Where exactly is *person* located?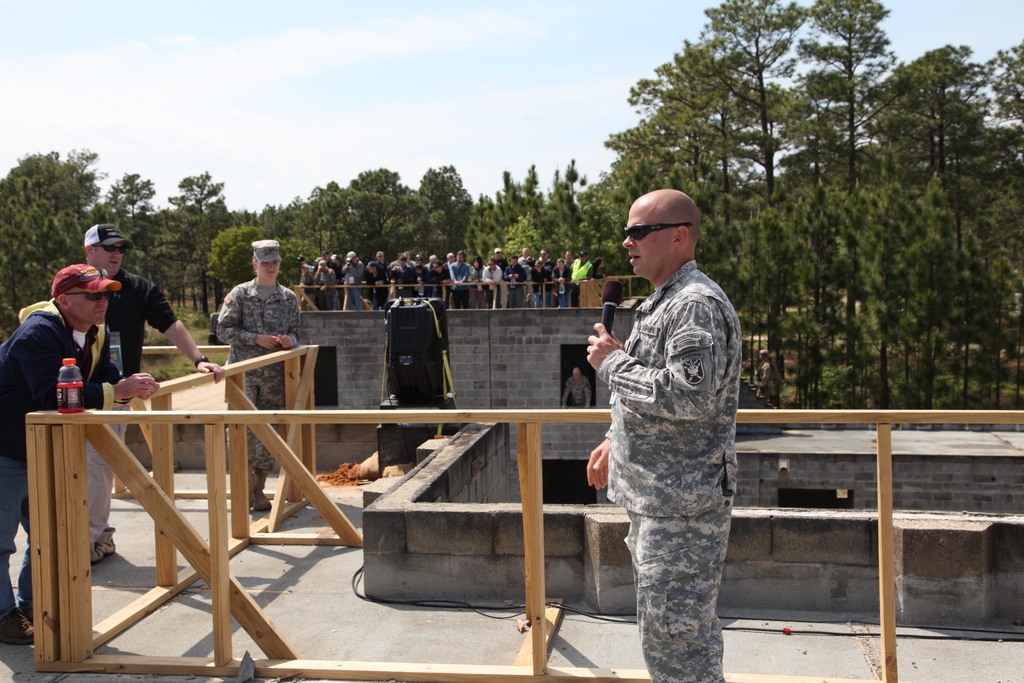
Its bounding box is {"x1": 563, "y1": 252, "x2": 575, "y2": 266}.
